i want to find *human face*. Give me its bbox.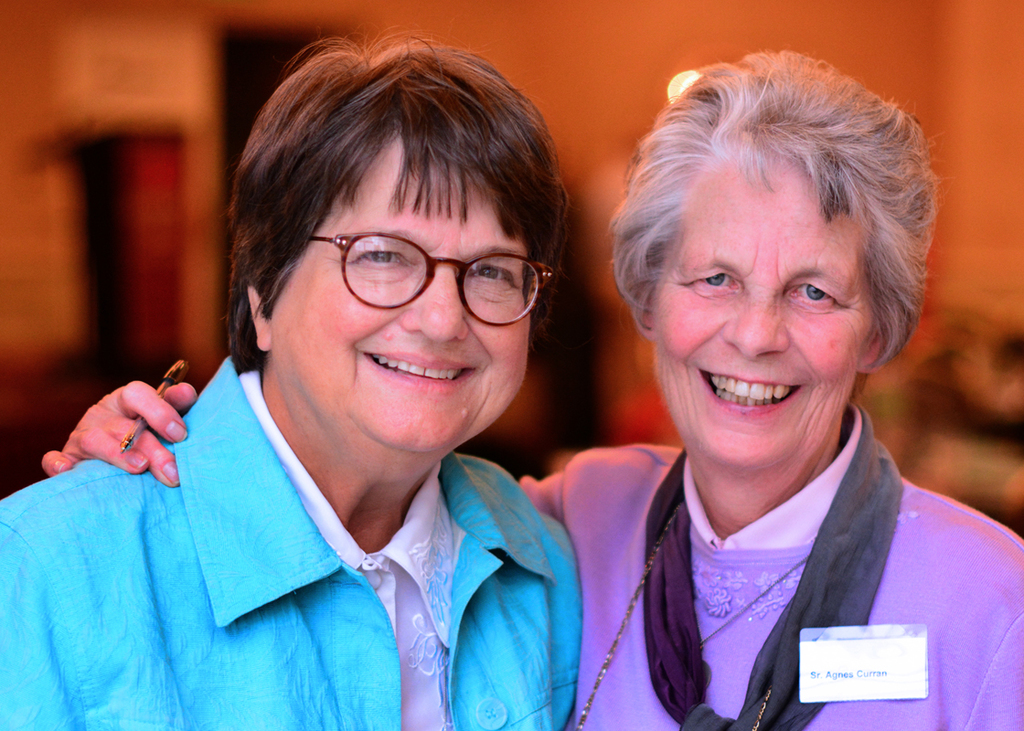
bbox(275, 138, 531, 456).
